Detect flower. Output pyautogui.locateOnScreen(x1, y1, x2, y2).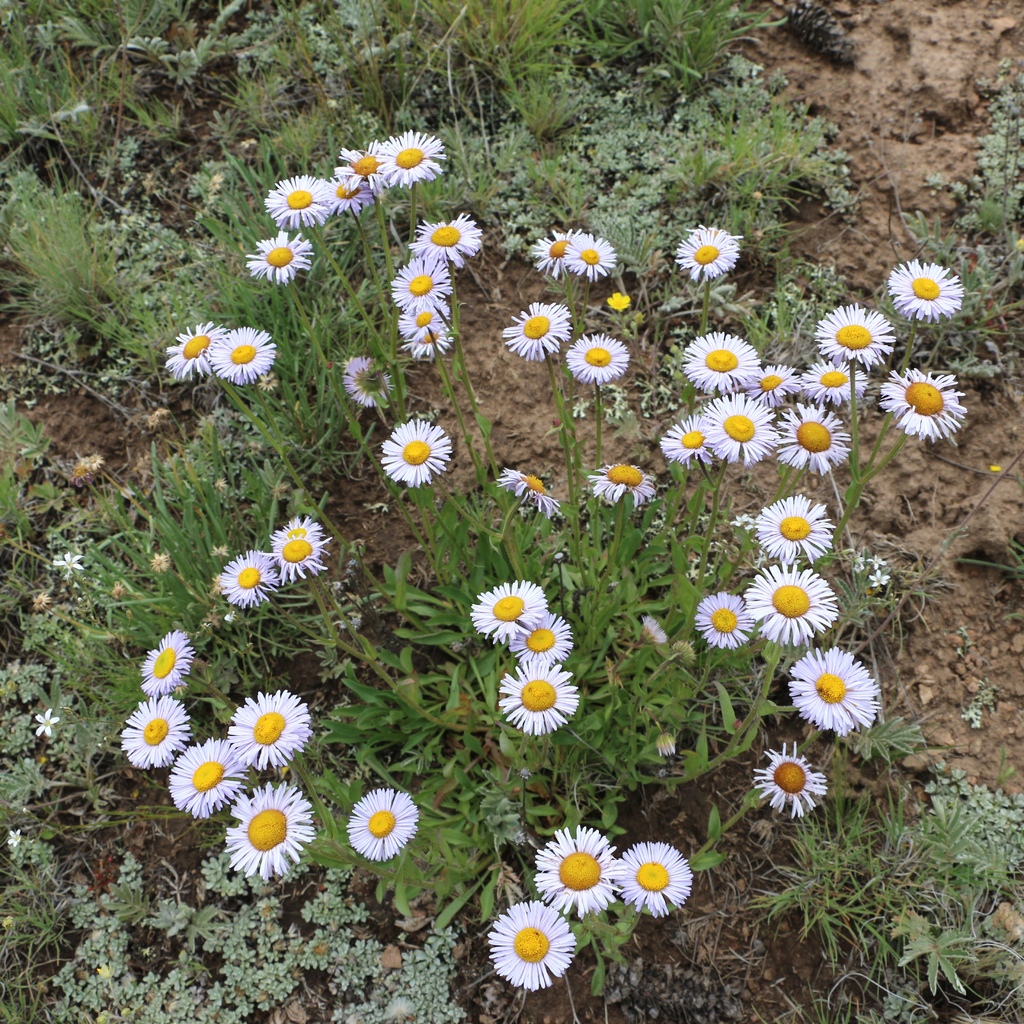
pyautogui.locateOnScreen(223, 601, 237, 624).
